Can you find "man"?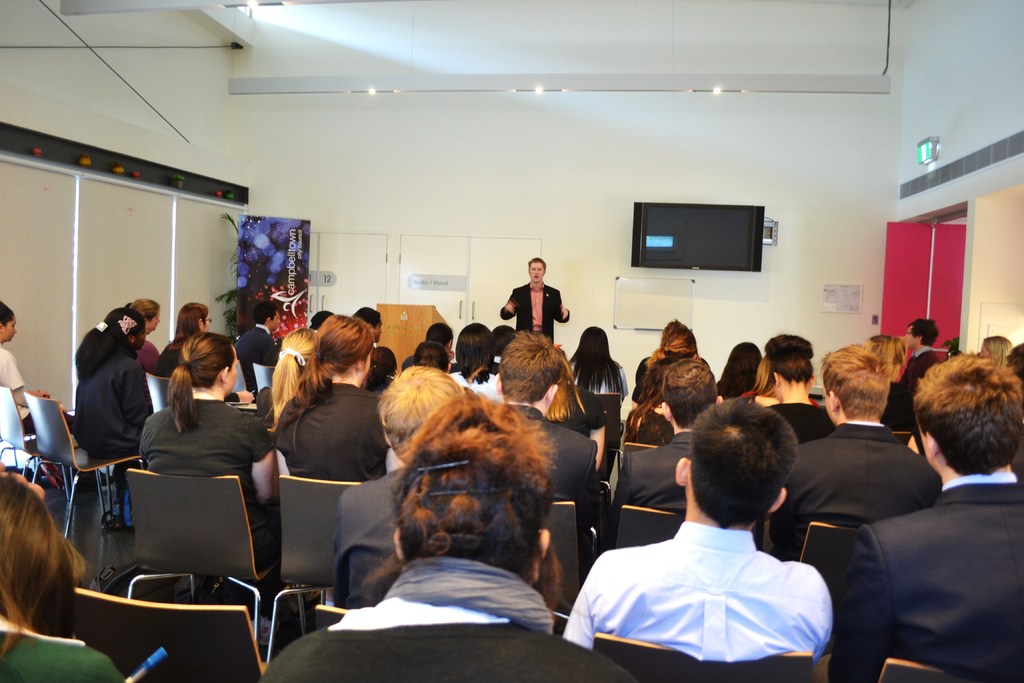
Yes, bounding box: <box>772,343,941,561</box>.
